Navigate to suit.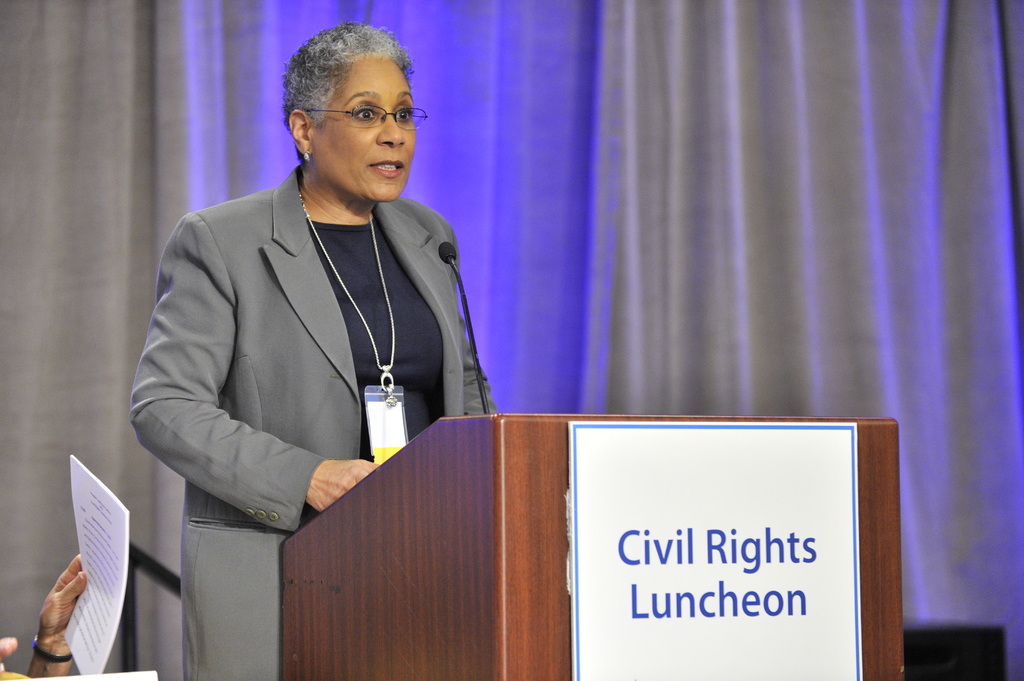
Navigation target: <region>129, 162, 499, 680</region>.
